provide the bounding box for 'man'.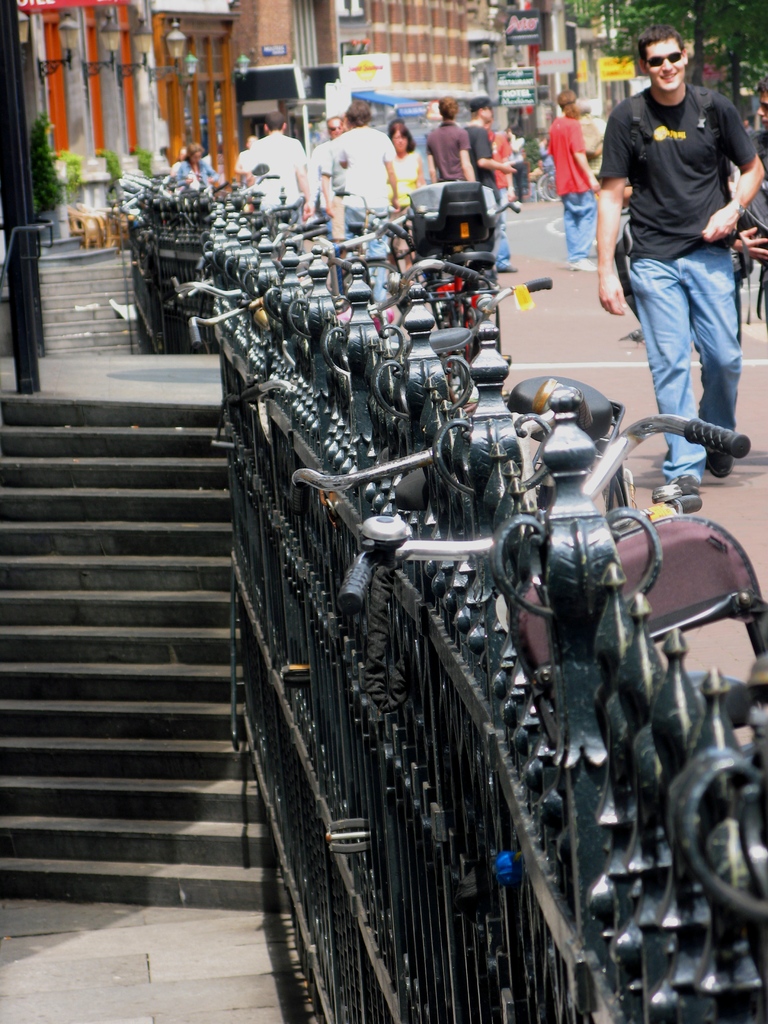
BBox(593, 28, 765, 504).
